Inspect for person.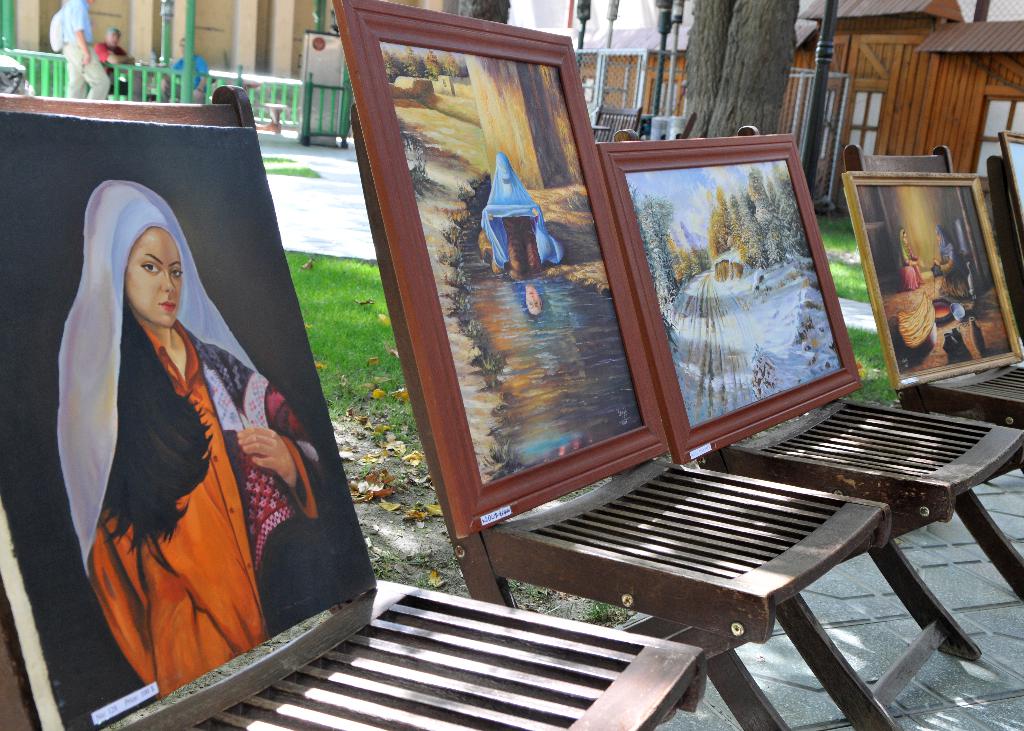
Inspection: detection(92, 26, 130, 69).
